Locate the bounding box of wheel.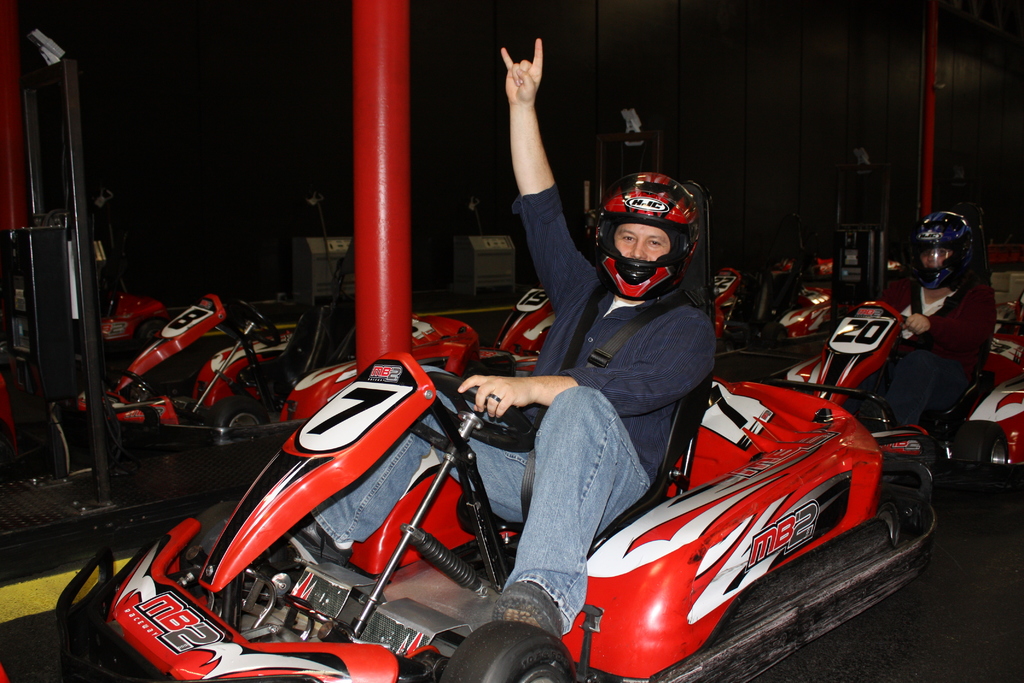
Bounding box: left=952, top=420, right=1009, bottom=463.
